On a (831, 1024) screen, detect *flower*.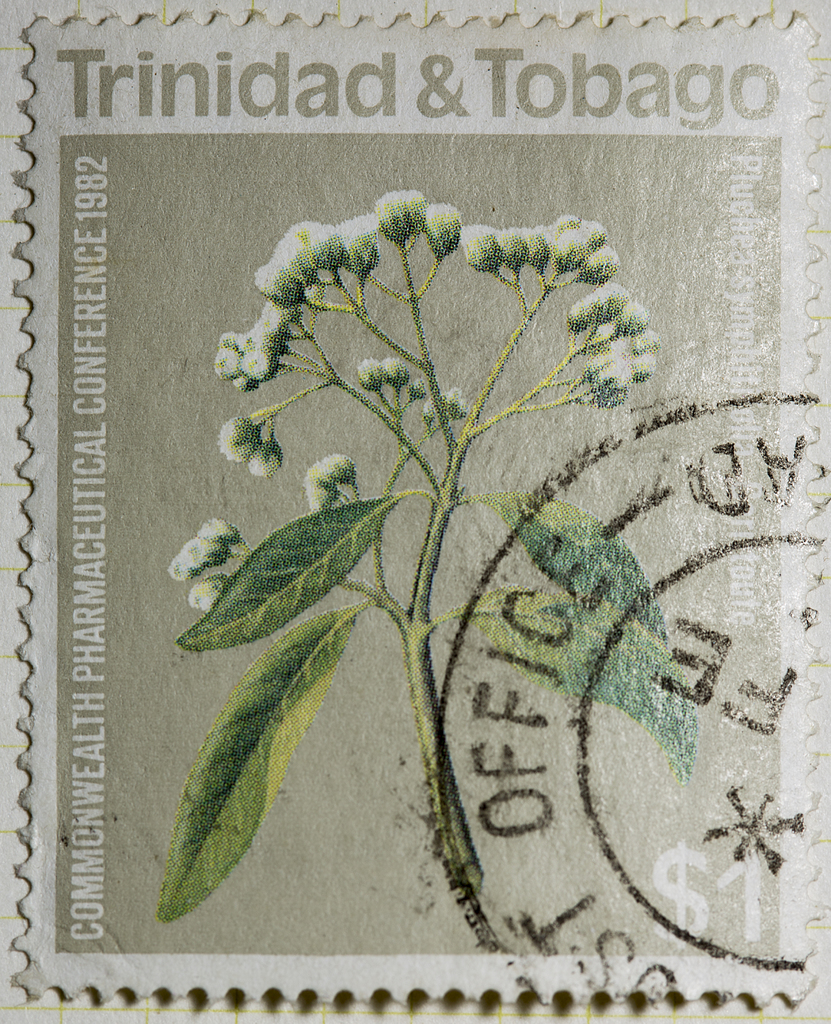
[360, 362, 384, 386].
